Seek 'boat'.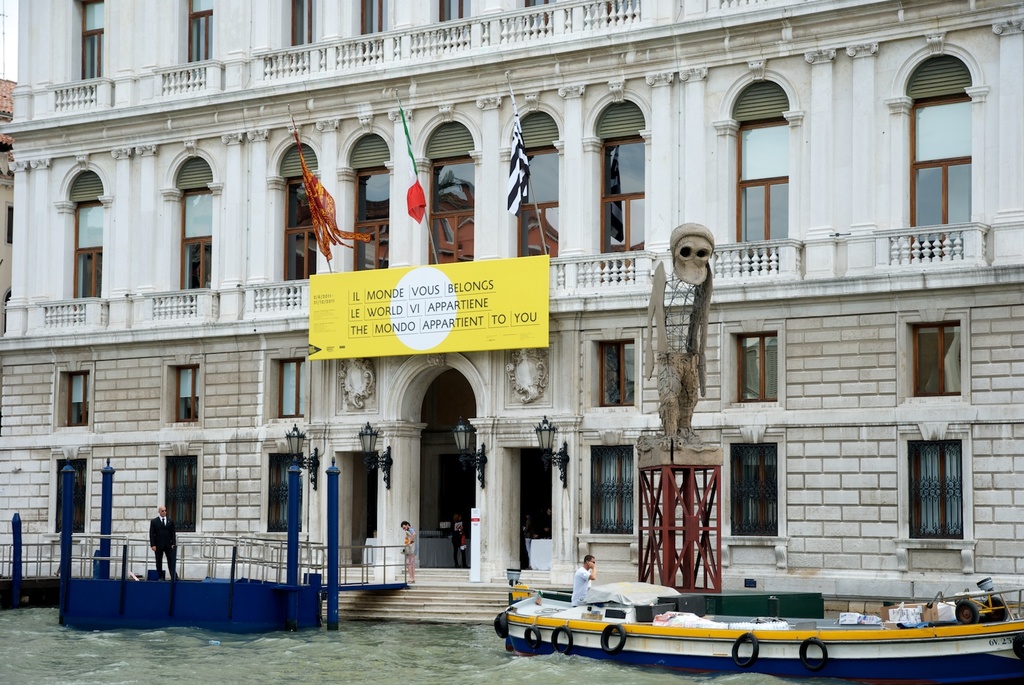
BBox(513, 563, 938, 673).
